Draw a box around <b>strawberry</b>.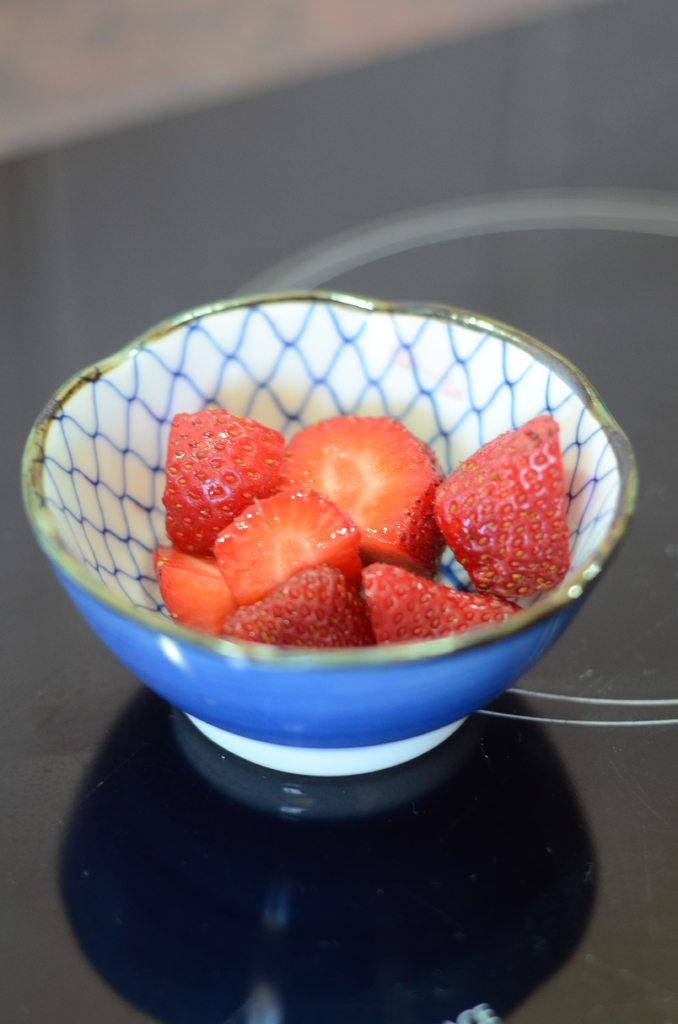
(229,479,350,588).
